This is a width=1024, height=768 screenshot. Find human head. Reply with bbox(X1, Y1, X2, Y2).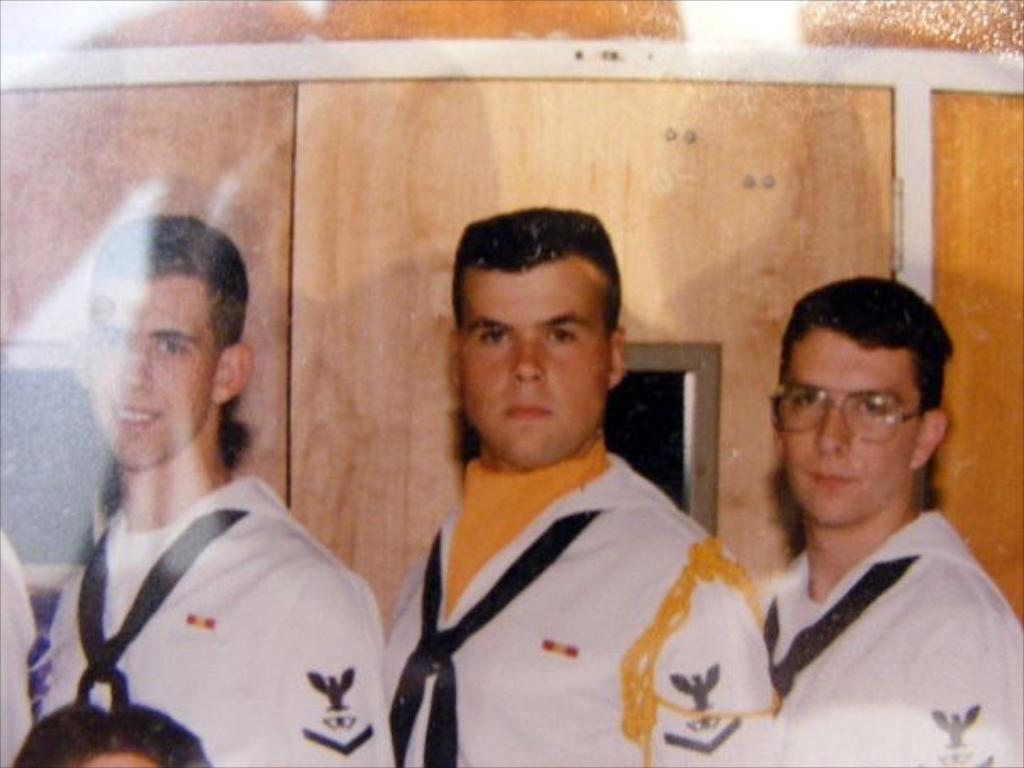
bbox(439, 209, 636, 463).
